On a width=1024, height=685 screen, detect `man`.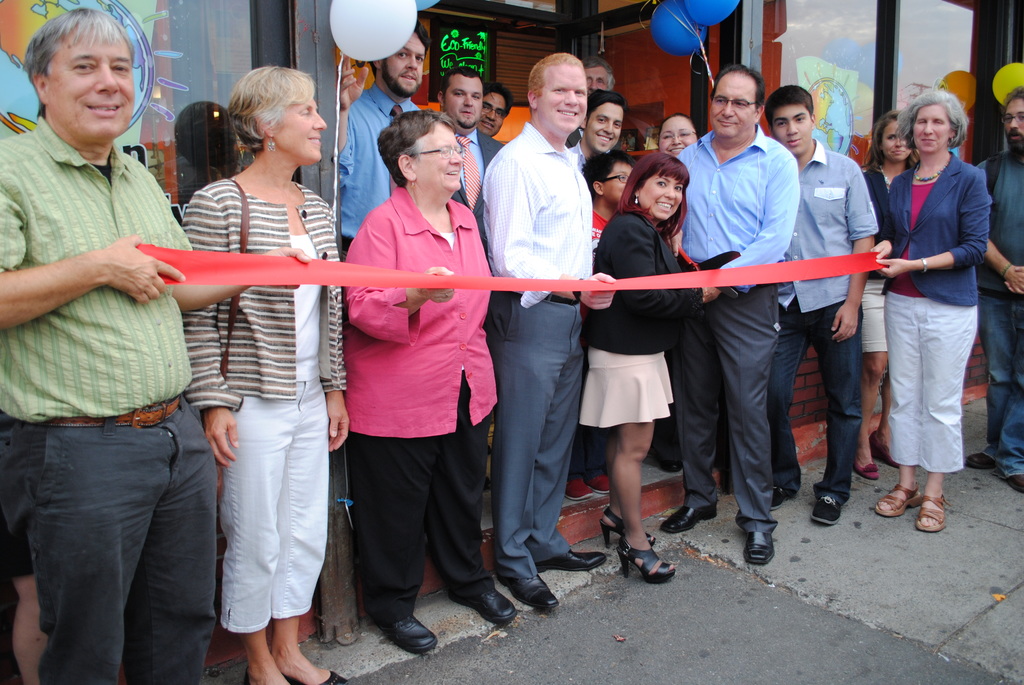
[x1=330, y1=17, x2=421, y2=260].
